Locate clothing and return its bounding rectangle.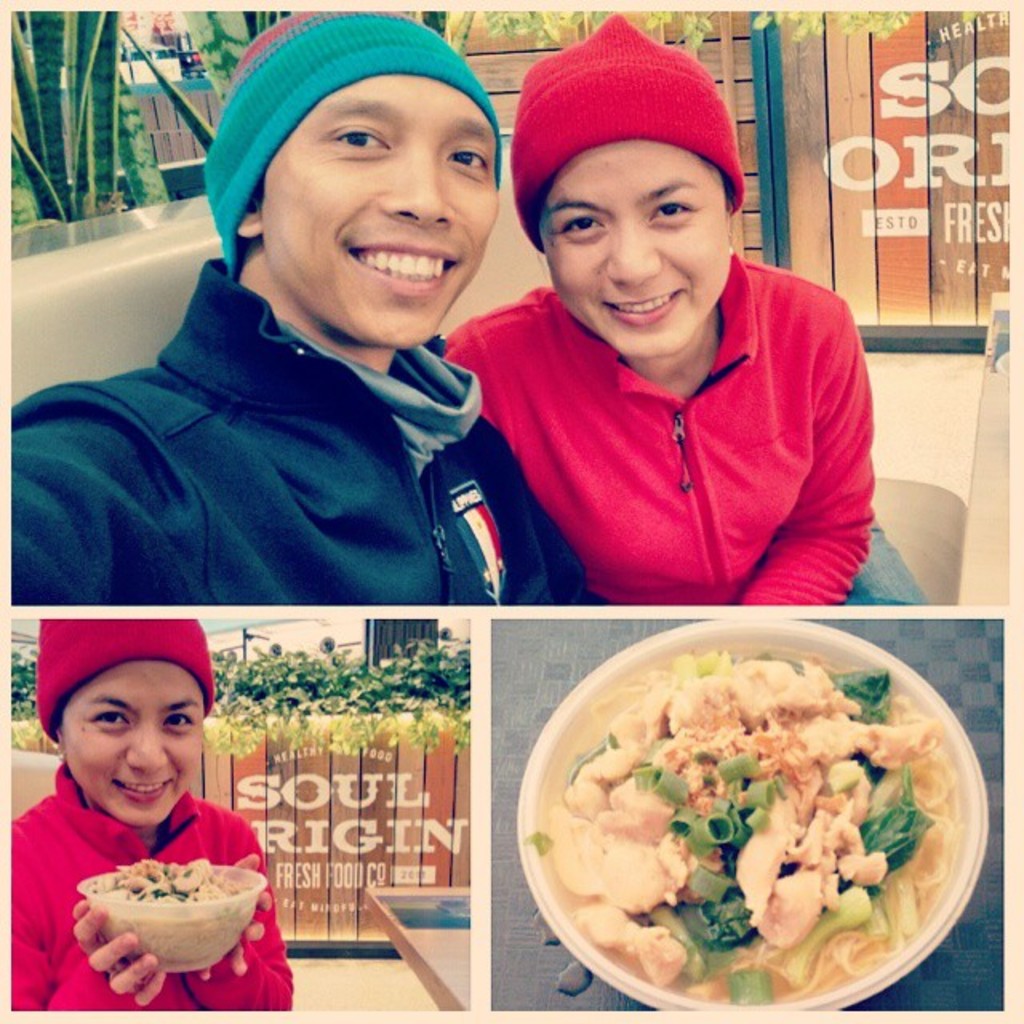
Rect(0, 768, 293, 1018).
